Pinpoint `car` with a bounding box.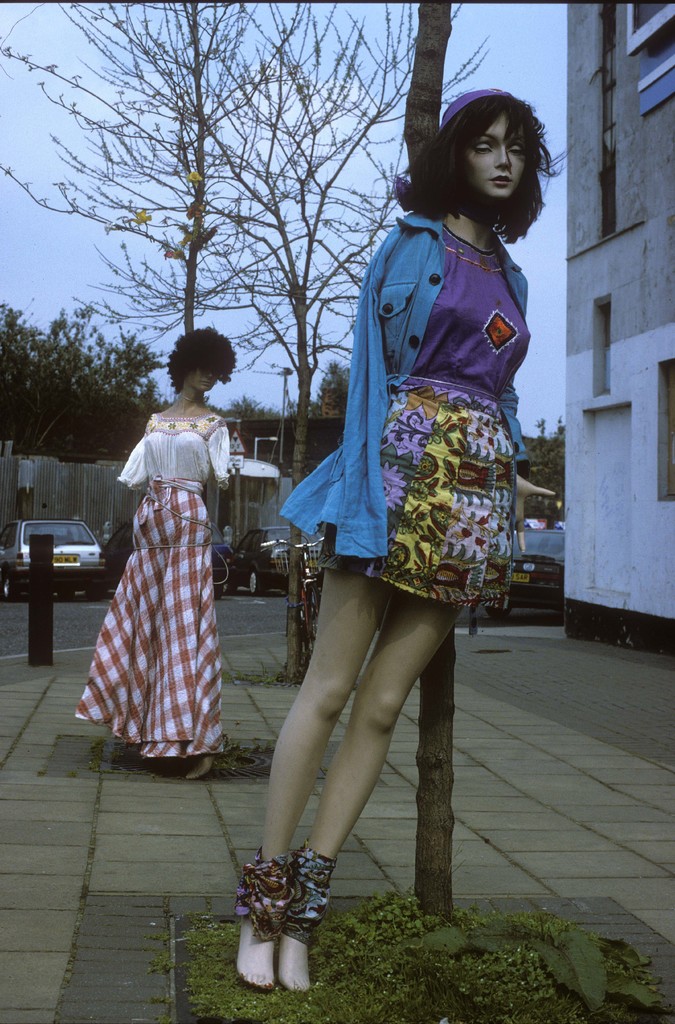
0 520 108 598.
